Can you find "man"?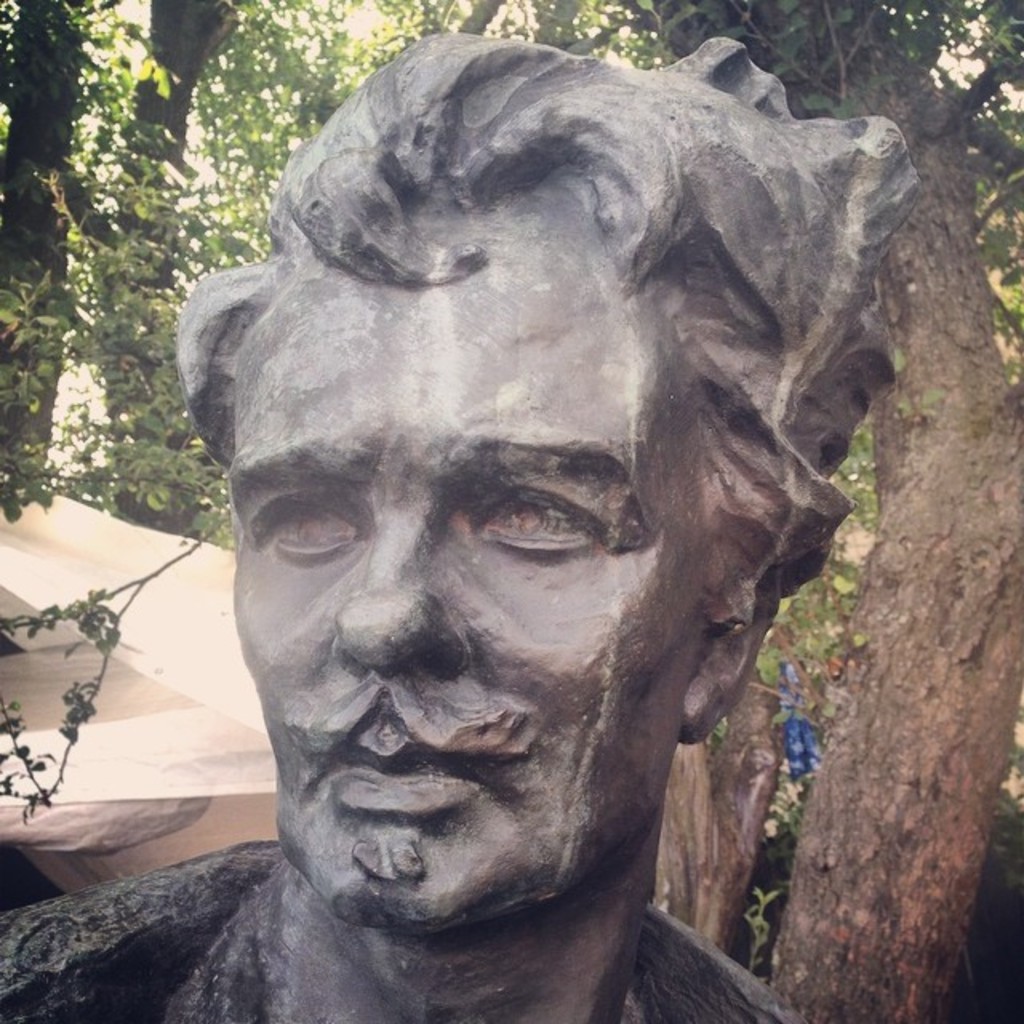
Yes, bounding box: [x1=96, y1=21, x2=954, y2=1023].
